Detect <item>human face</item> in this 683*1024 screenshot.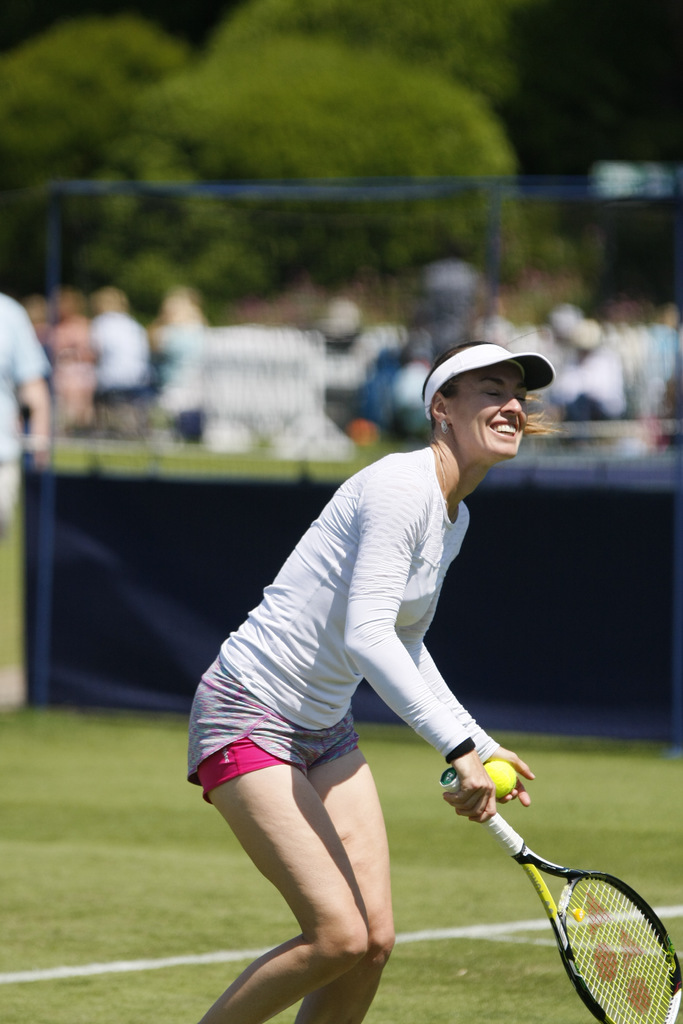
Detection: pyautogui.locateOnScreen(449, 362, 525, 458).
